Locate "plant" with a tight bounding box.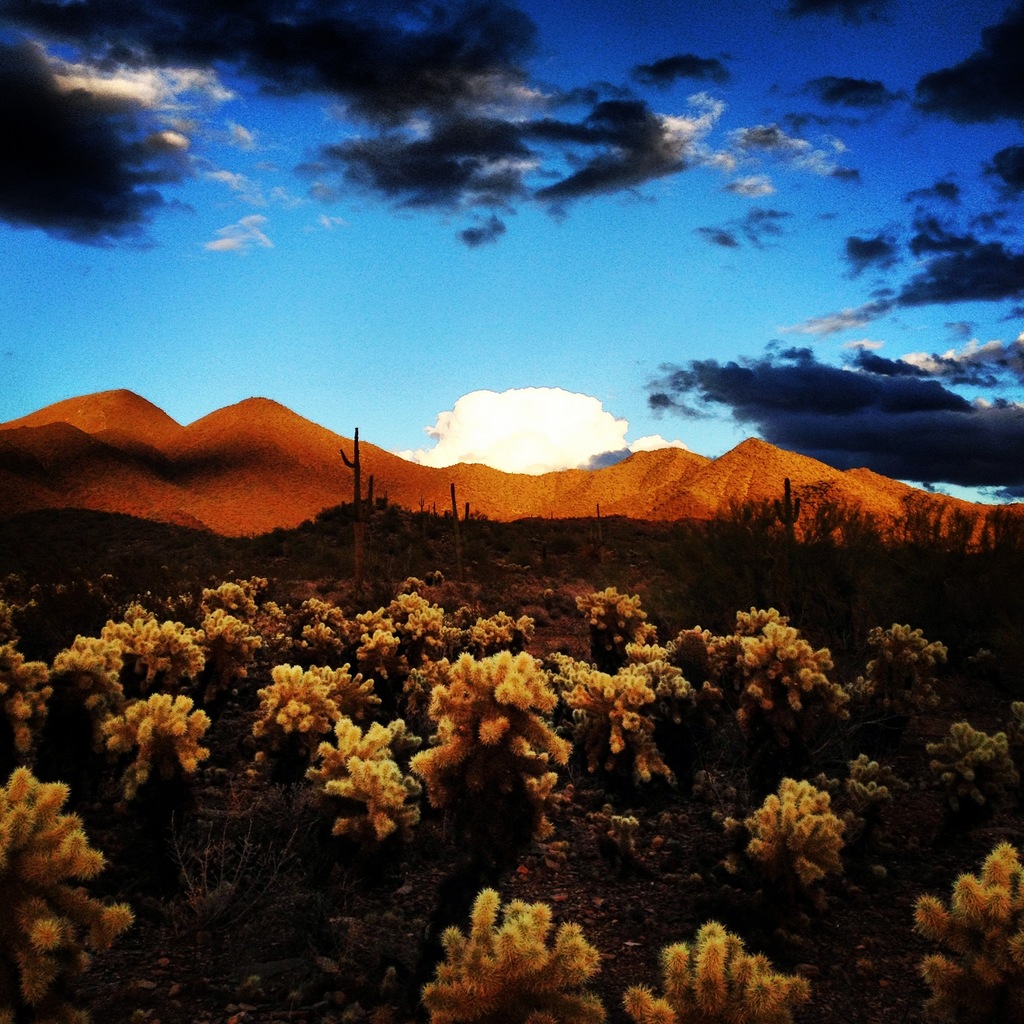
(725,600,845,712).
